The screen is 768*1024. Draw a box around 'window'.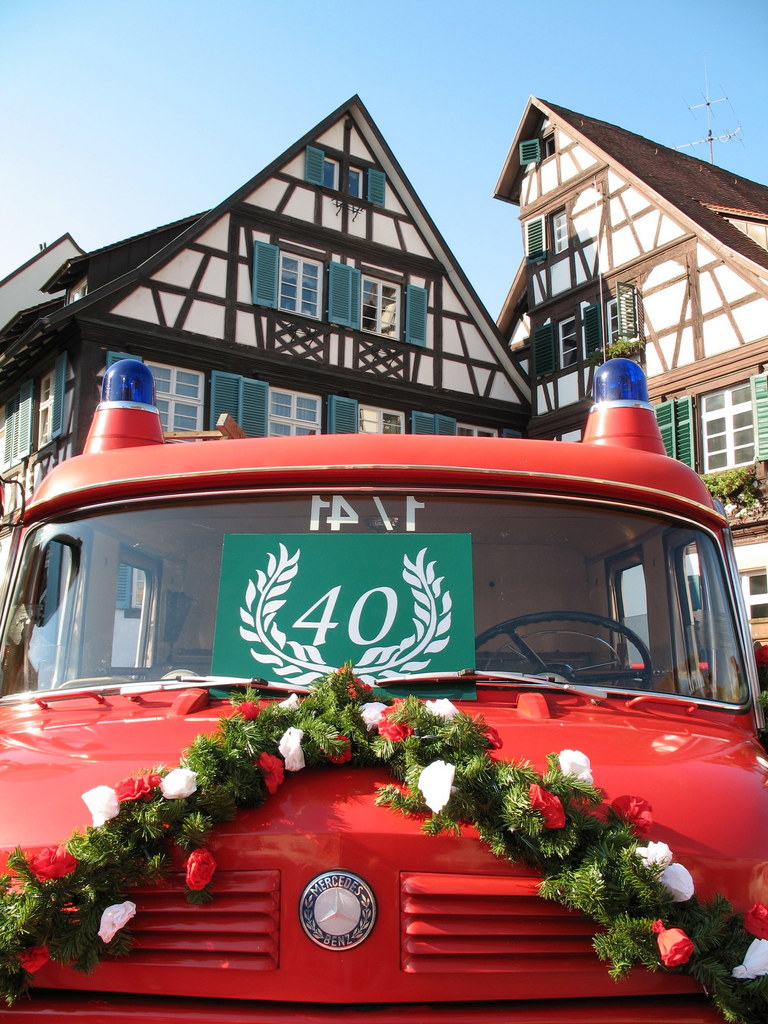
bbox(364, 273, 404, 335).
